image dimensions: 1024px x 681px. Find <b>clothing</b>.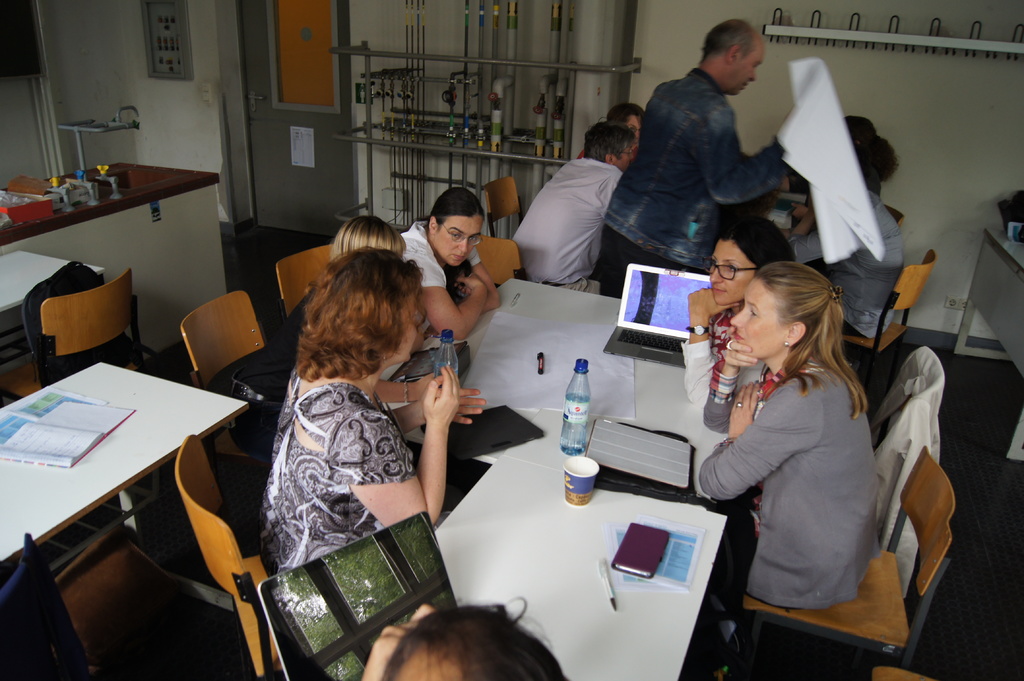
region(596, 69, 792, 297).
